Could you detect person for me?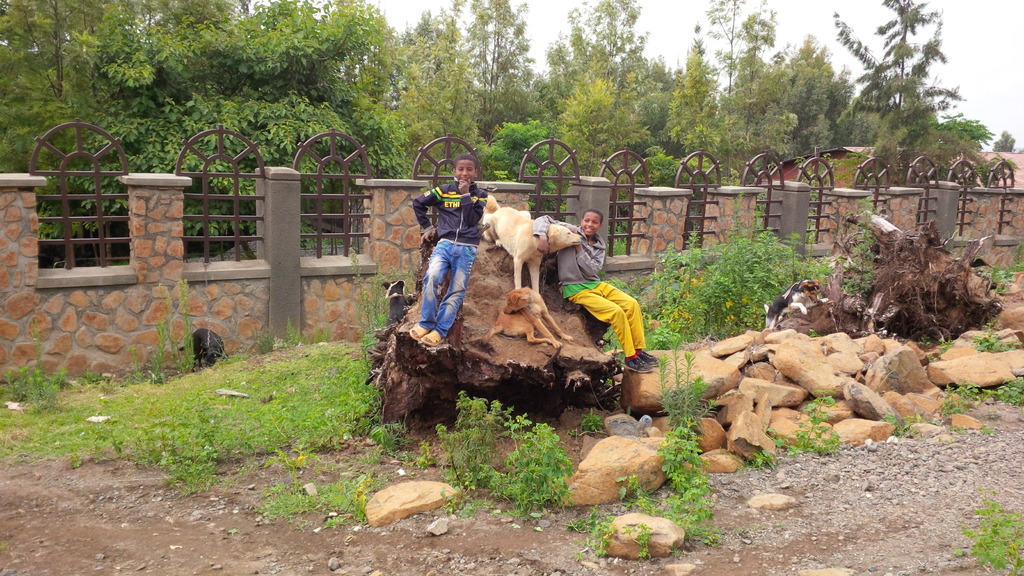
Detection result: [x1=532, y1=209, x2=658, y2=375].
